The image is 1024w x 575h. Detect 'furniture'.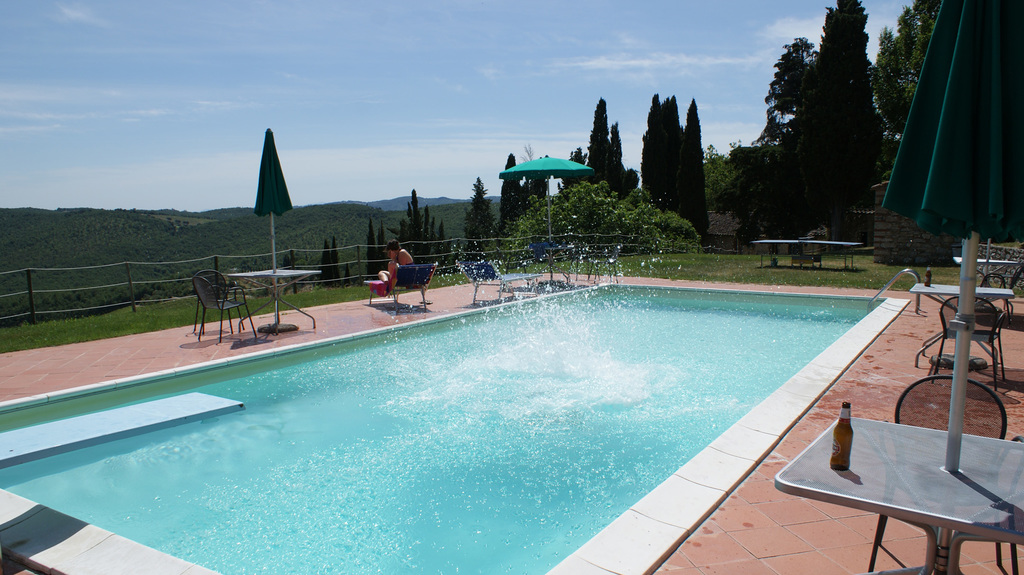
Detection: bbox=[589, 246, 621, 285].
